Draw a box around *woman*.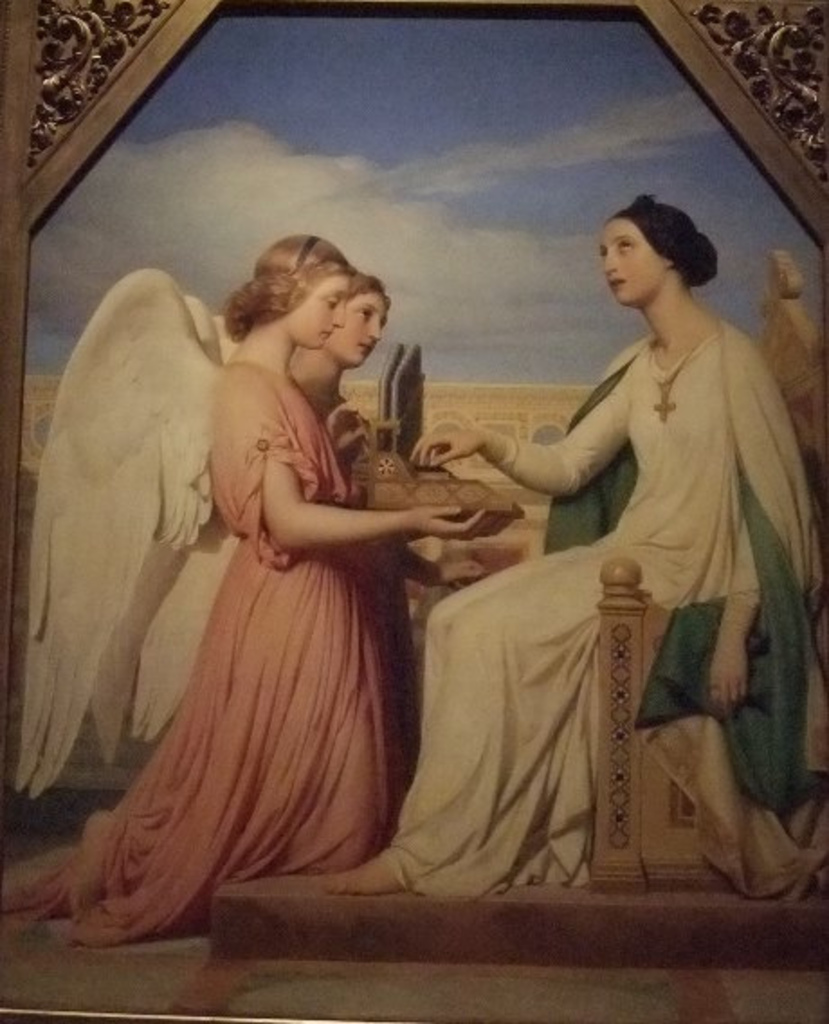
81,175,578,918.
